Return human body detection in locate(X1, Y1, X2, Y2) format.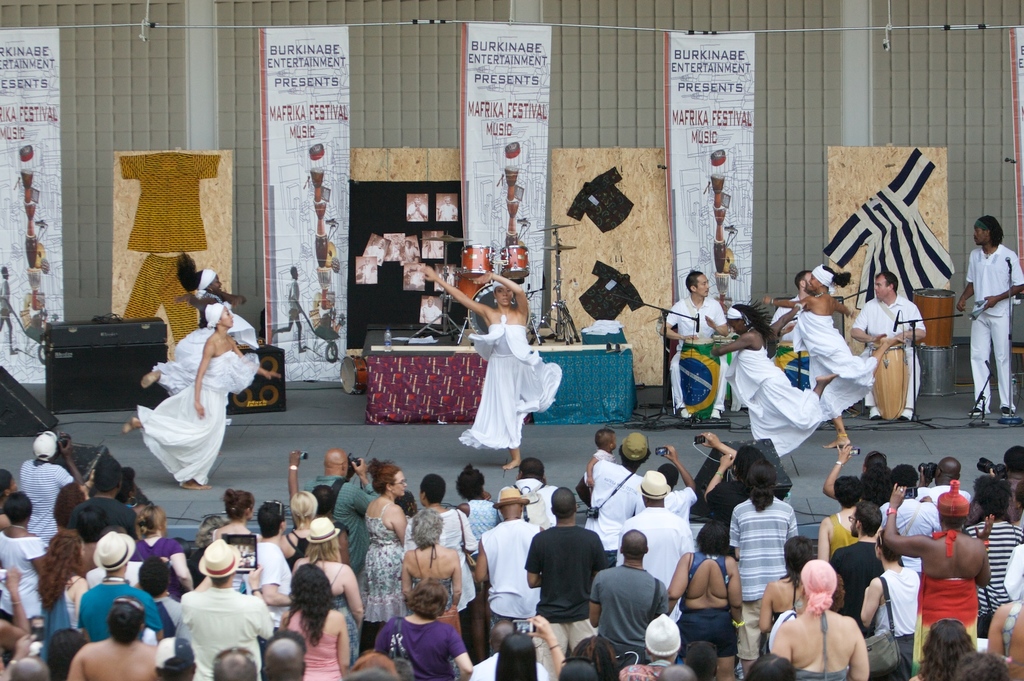
locate(521, 490, 601, 664).
